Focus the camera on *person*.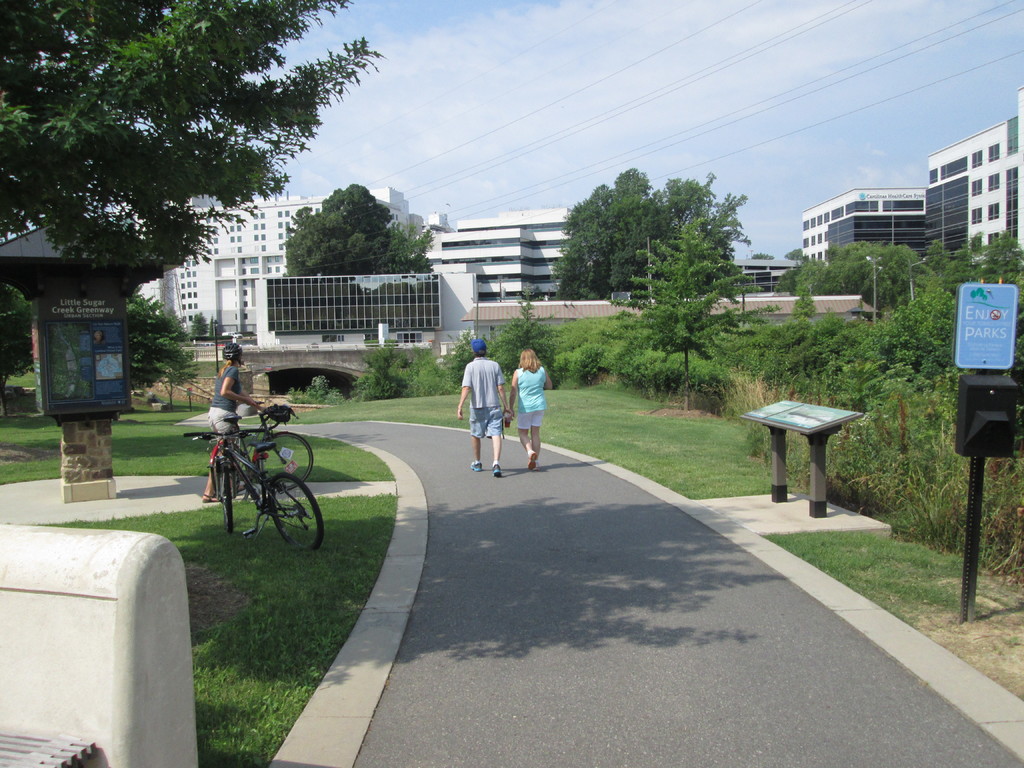
Focus region: bbox=[205, 342, 273, 504].
